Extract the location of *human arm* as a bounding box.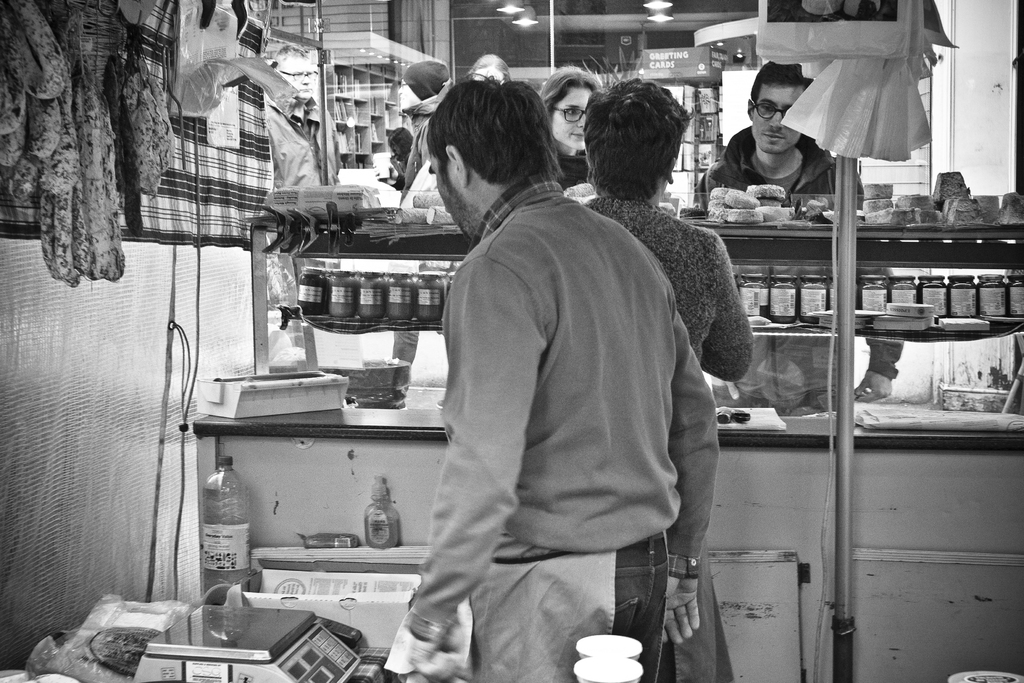
(left=851, top=160, right=902, bottom=409).
